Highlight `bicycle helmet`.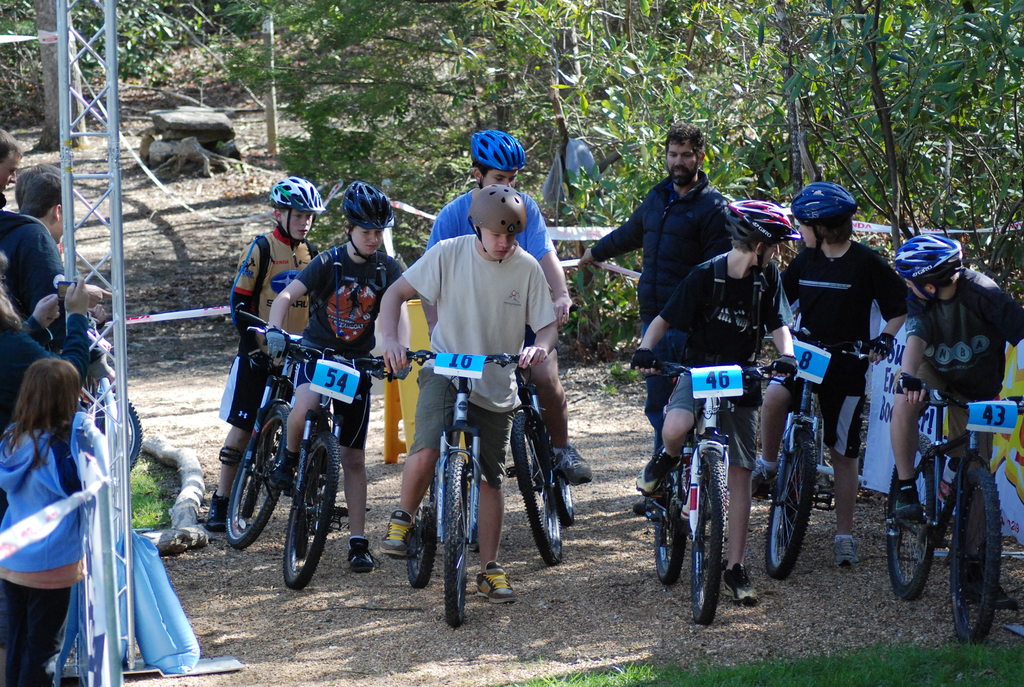
Highlighted region: 720,198,795,252.
